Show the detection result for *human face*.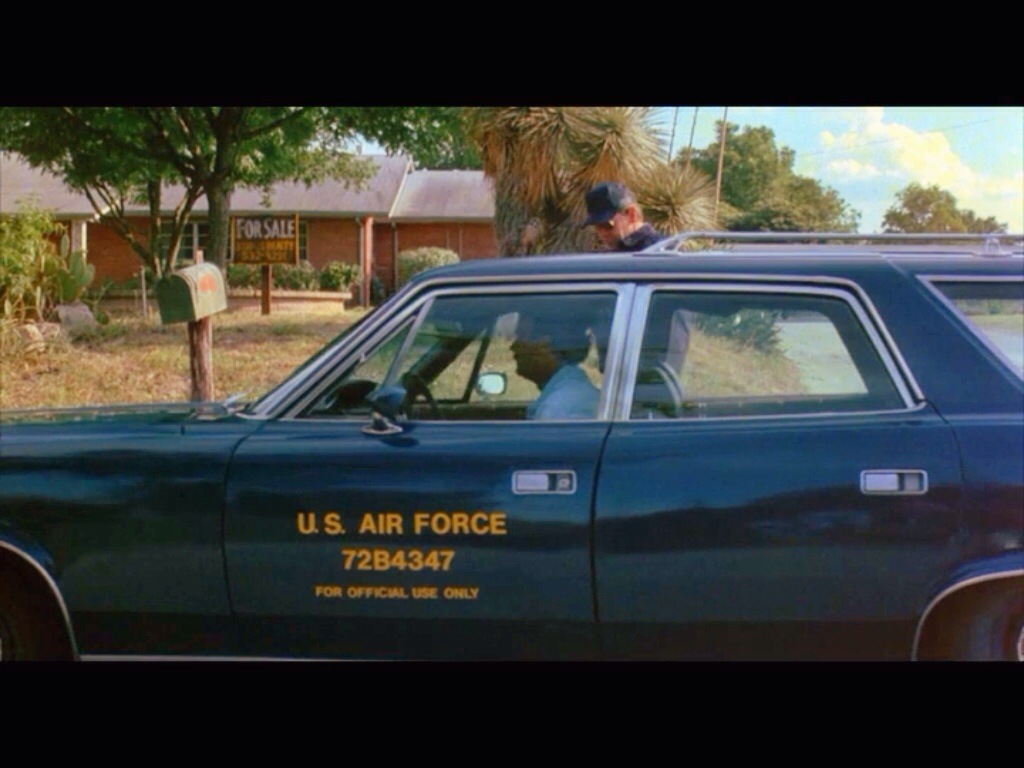
bbox(507, 313, 543, 377).
